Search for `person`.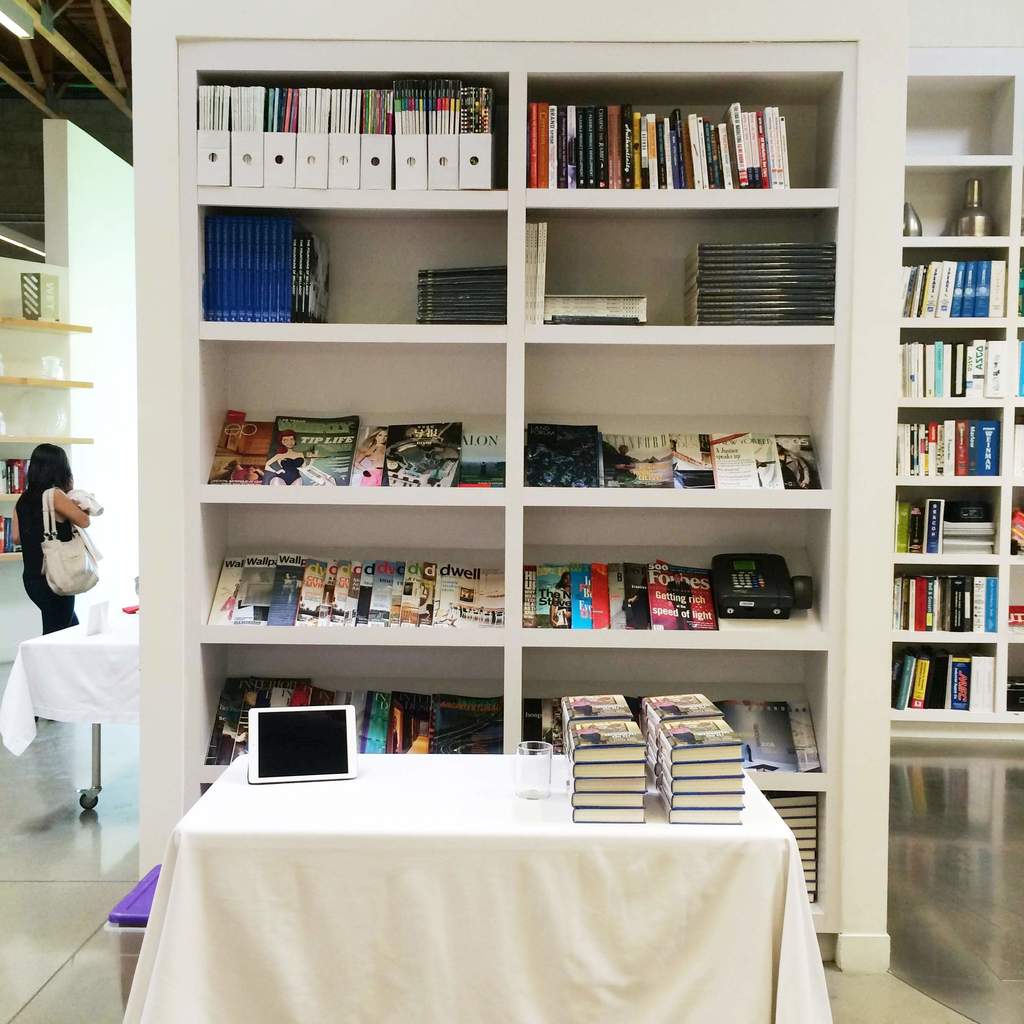
Found at BBox(776, 442, 811, 491).
